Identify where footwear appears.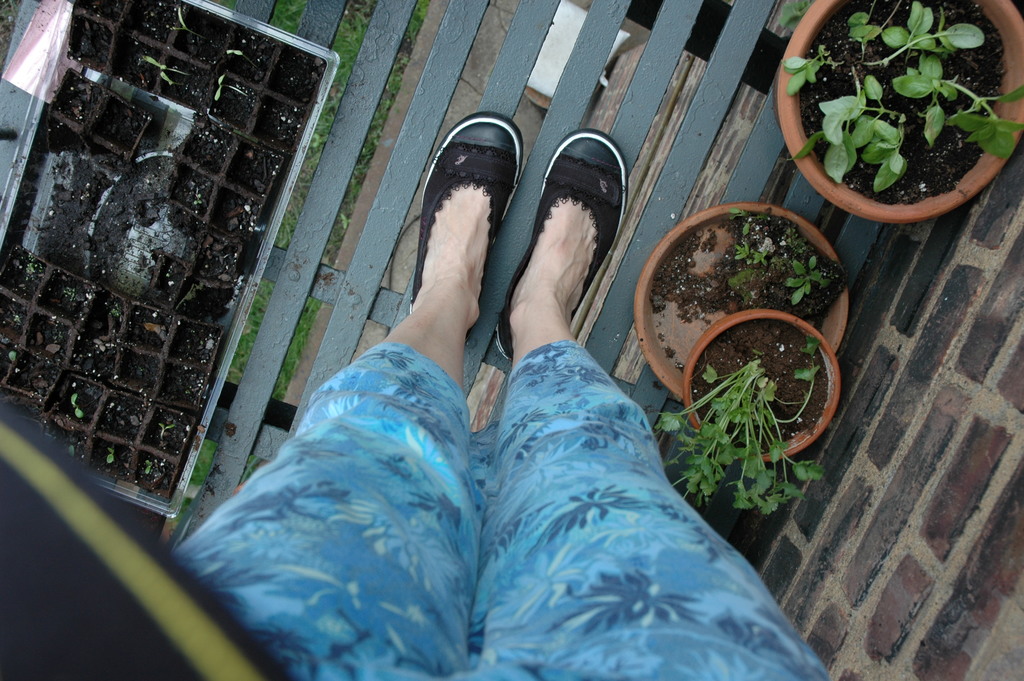
Appears at 408/112/525/311.
